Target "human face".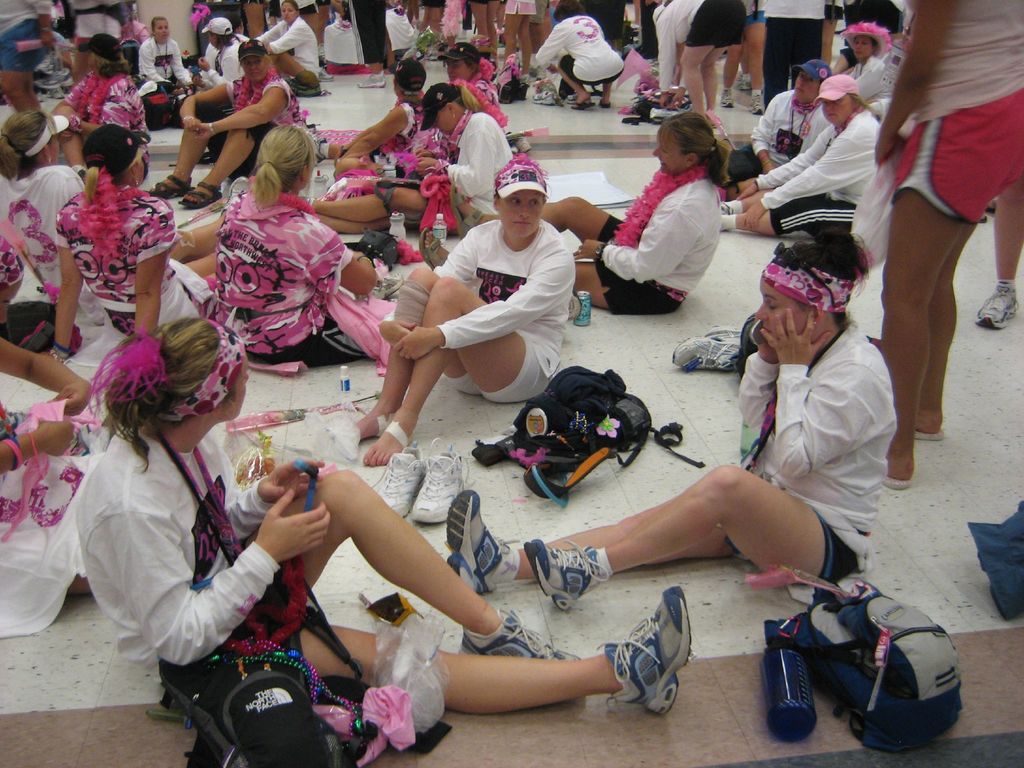
Target region: detection(852, 34, 874, 56).
